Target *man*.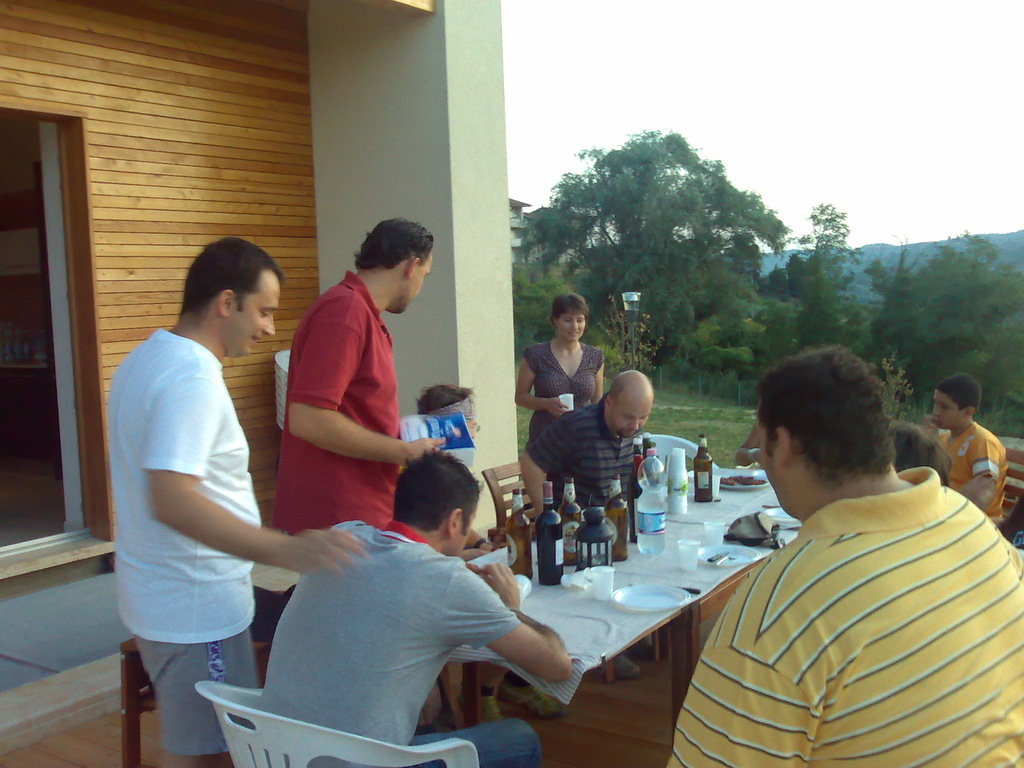
Target region: [left=664, top=344, right=1010, bottom=758].
